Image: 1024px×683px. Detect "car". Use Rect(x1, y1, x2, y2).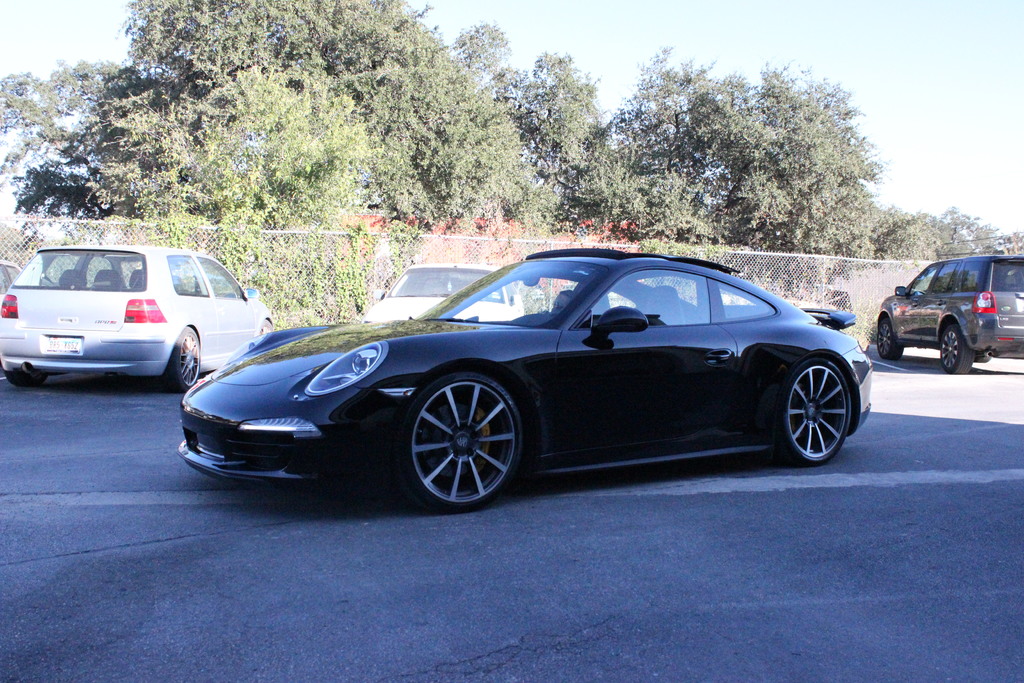
Rect(873, 257, 1023, 378).
